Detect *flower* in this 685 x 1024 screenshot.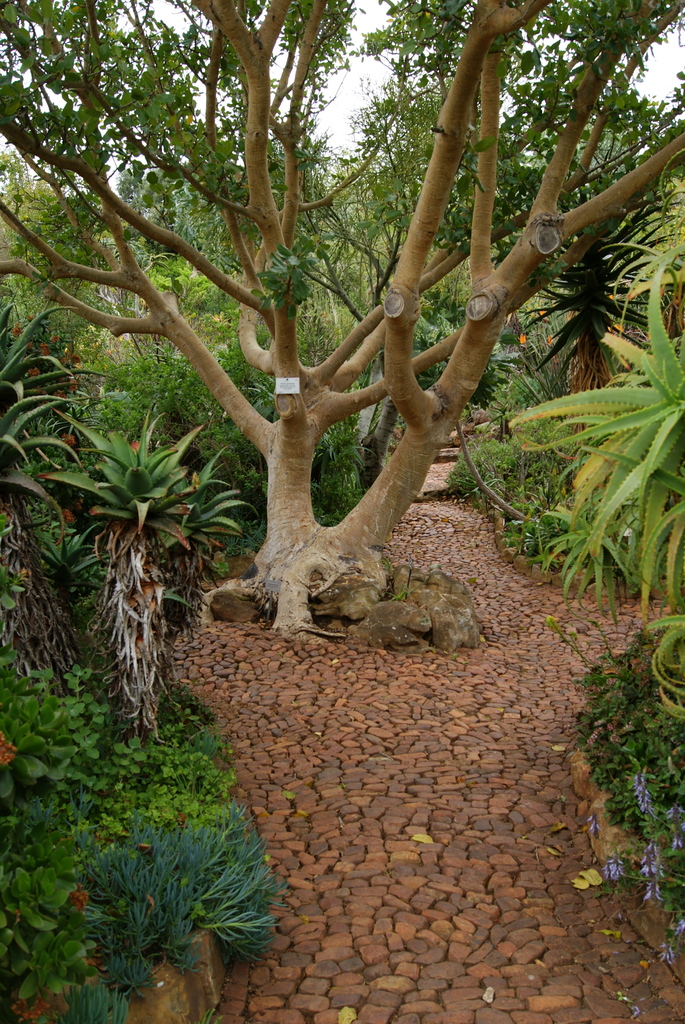
Detection: x1=533 y1=302 x2=556 y2=323.
